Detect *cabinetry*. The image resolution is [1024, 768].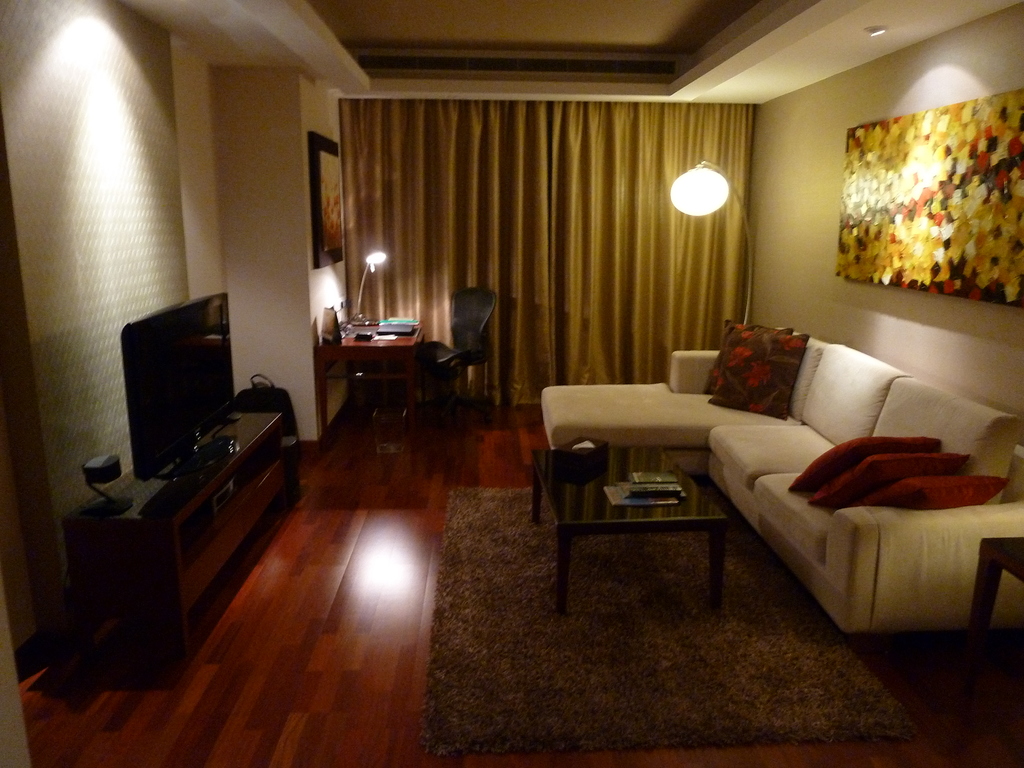
(left=65, top=417, right=307, bottom=673).
